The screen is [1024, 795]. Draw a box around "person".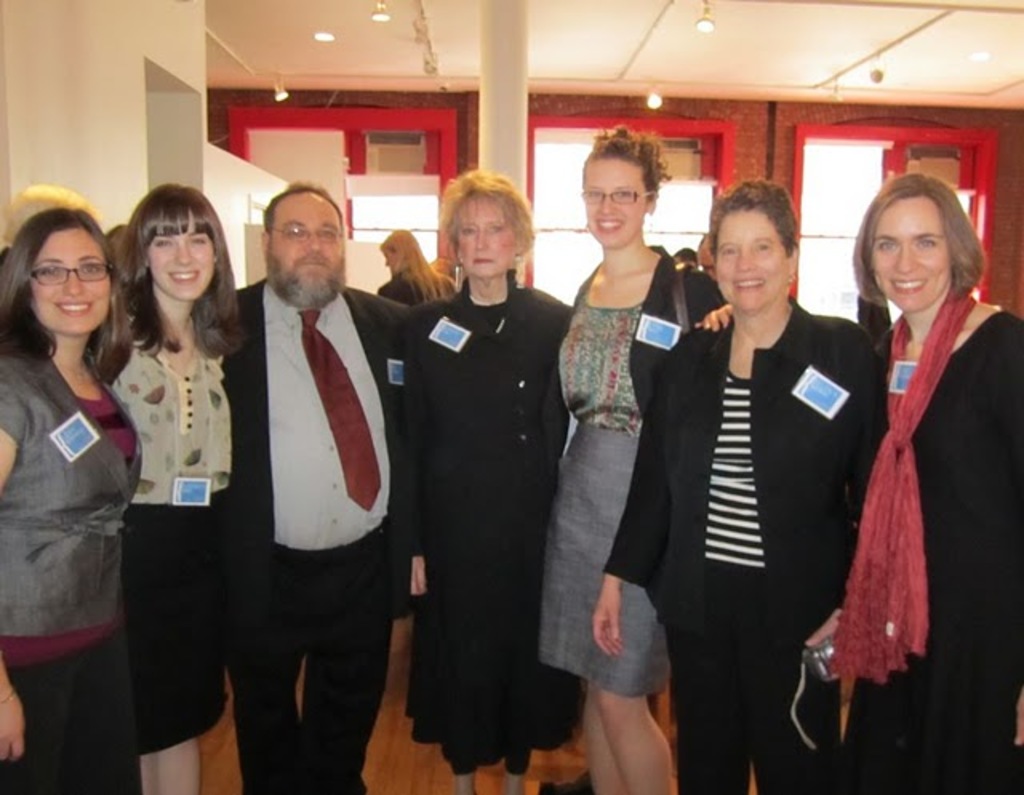
BBox(694, 237, 723, 306).
